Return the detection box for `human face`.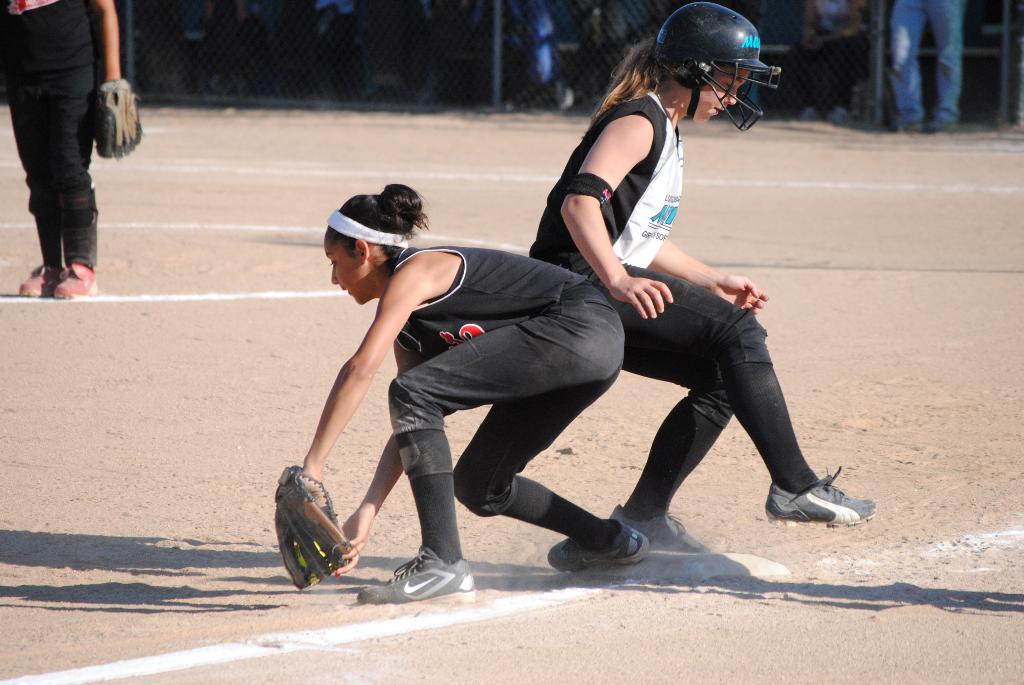
locate(694, 65, 751, 124).
